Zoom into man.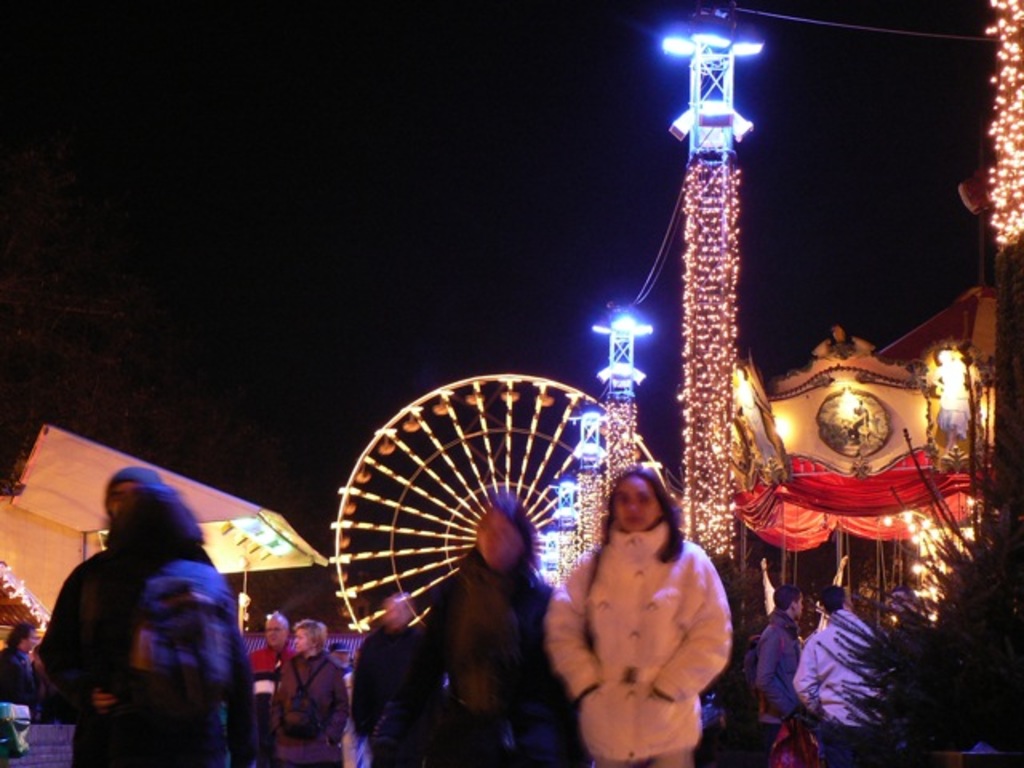
Zoom target: (left=891, top=589, right=930, bottom=638).
